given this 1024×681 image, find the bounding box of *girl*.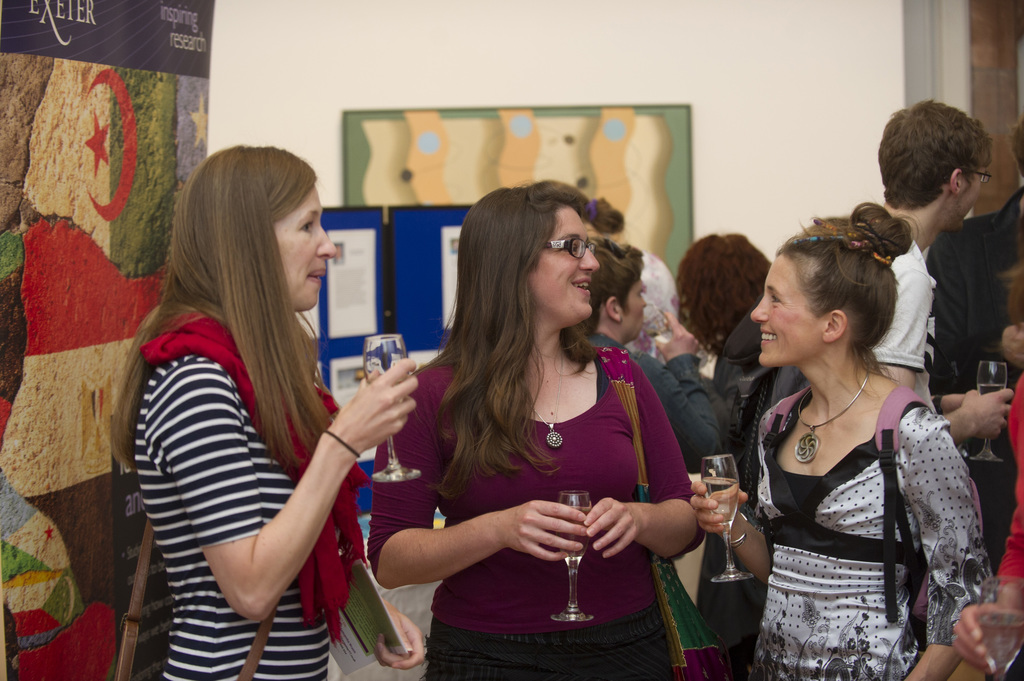
[368, 180, 712, 680].
